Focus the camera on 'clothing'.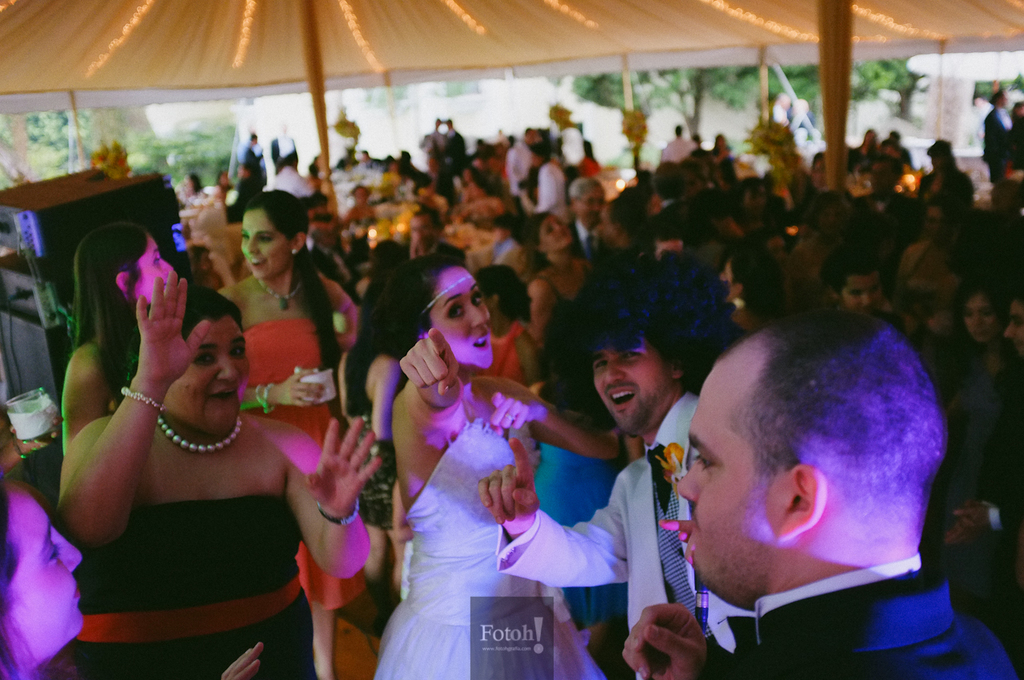
Focus region: rect(532, 438, 632, 641).
